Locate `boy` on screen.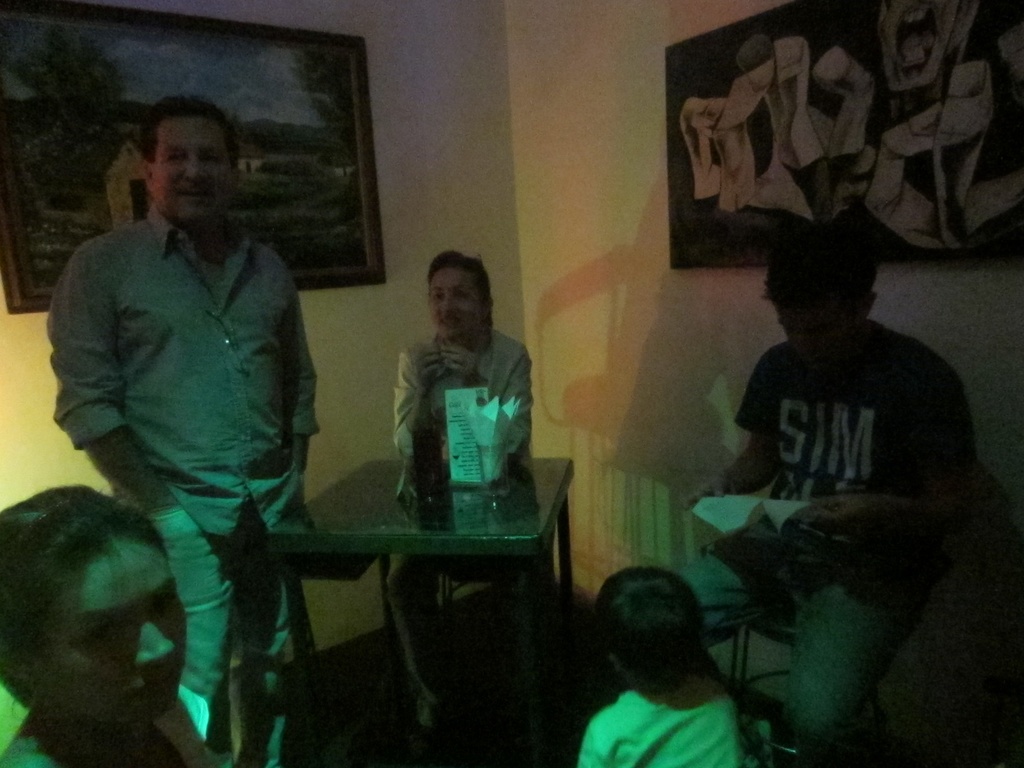
On screen at detection(580, 570, 753, 767).
